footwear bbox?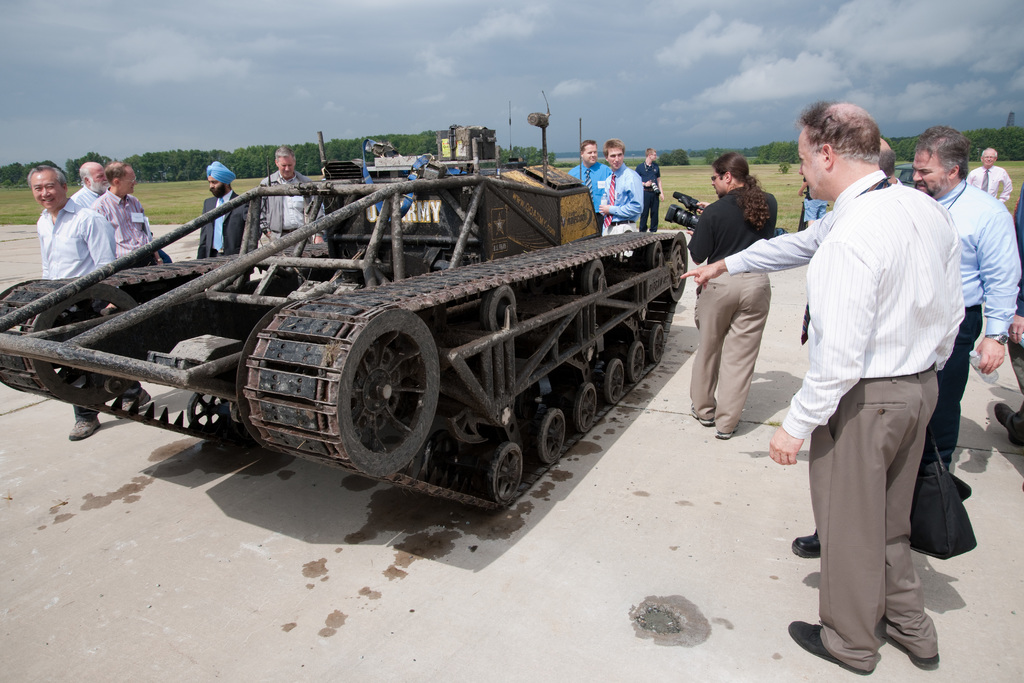
l=794, t=530, r=825, b=562
